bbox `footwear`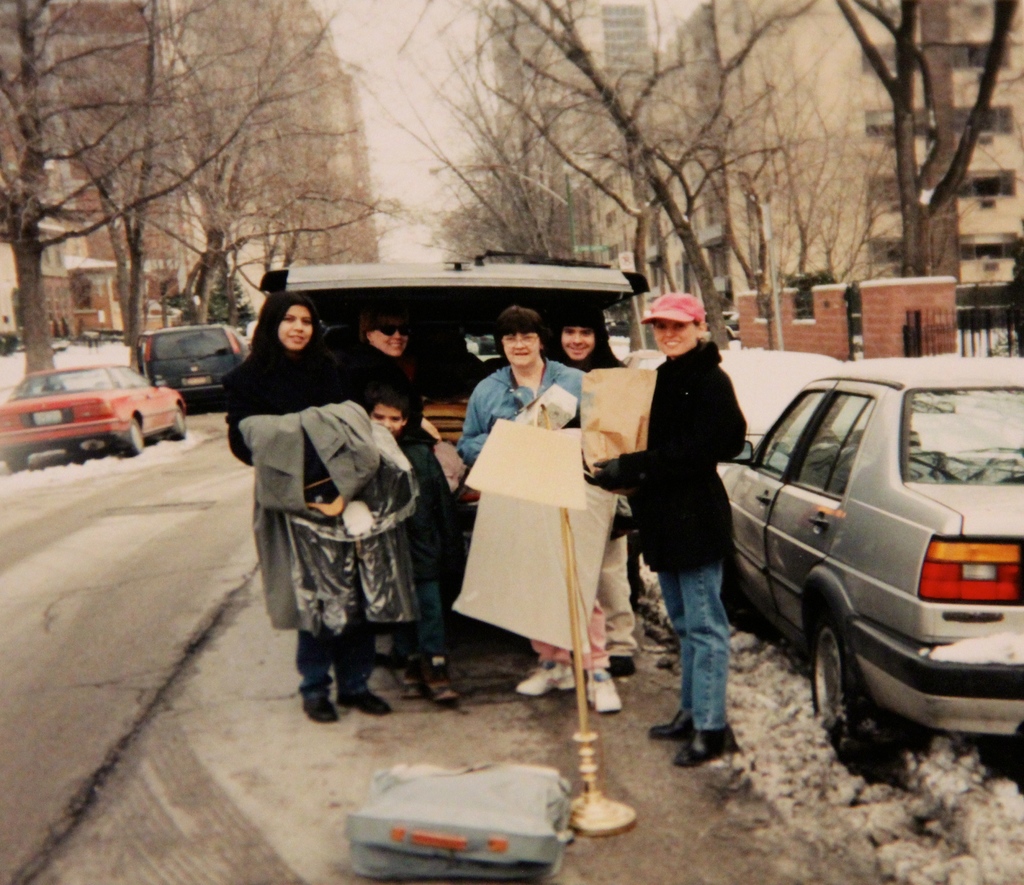
[519,660,580,701]
